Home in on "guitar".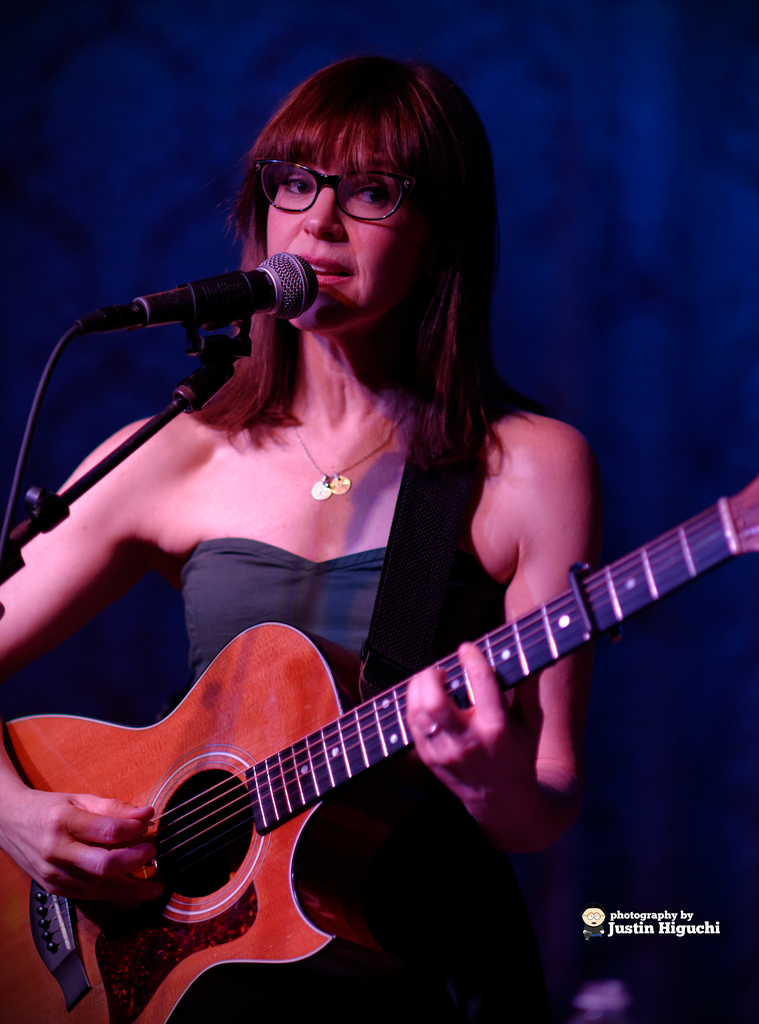
Homed in at x1=0, y1=433, x2=758, y2=1023.
